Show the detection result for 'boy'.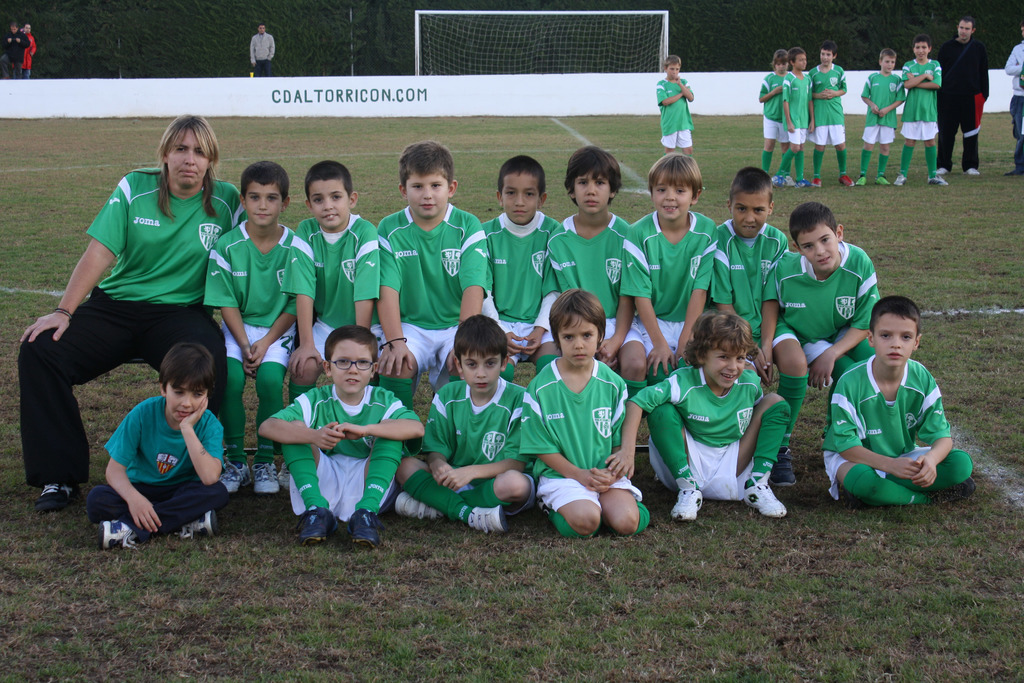
pyautogui.locateOnScreen(552, 145, 641, 391).
